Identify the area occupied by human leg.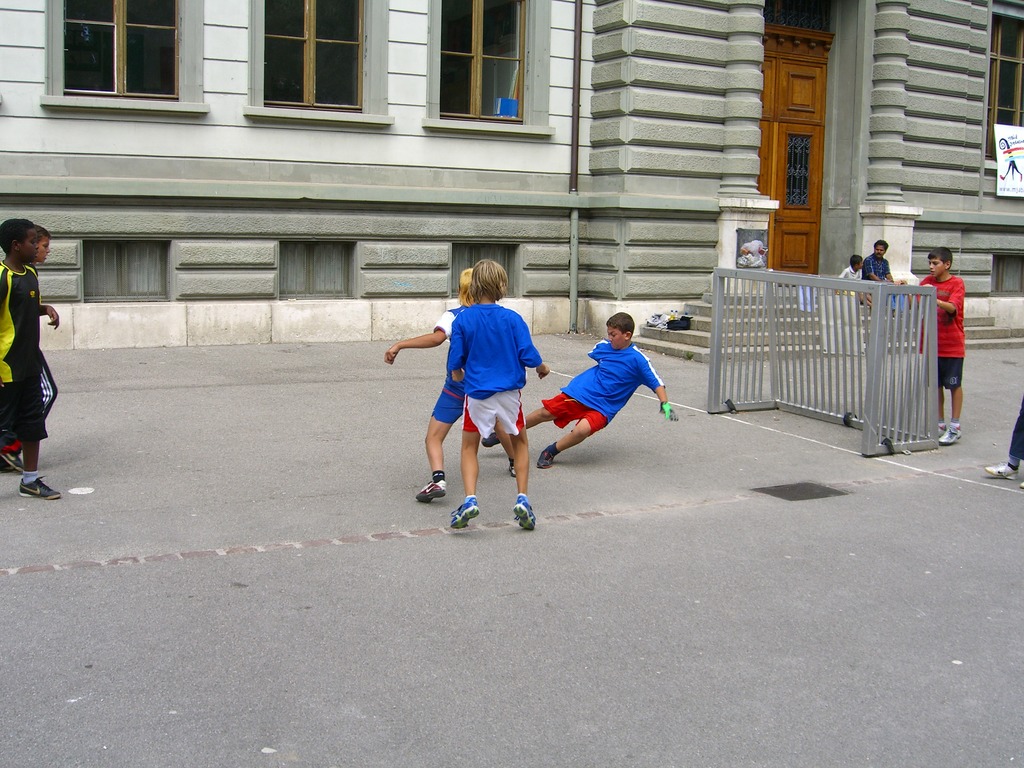
Area: bbox=(988, 399, 1023, 476).
